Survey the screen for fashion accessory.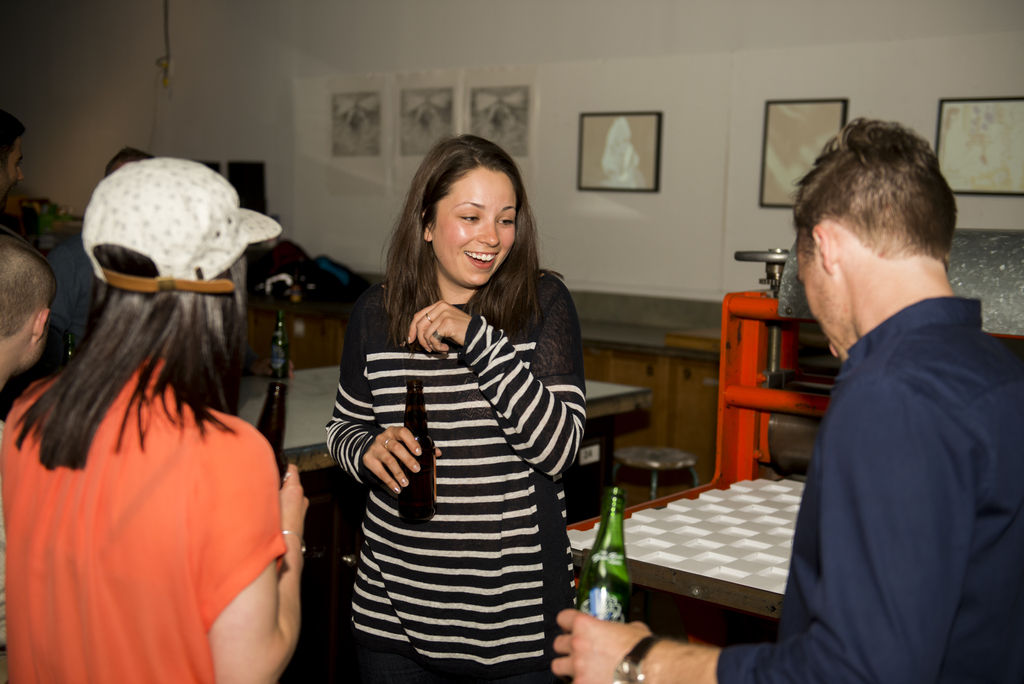
Survey found: Rect(278, 530, 307, 550).
